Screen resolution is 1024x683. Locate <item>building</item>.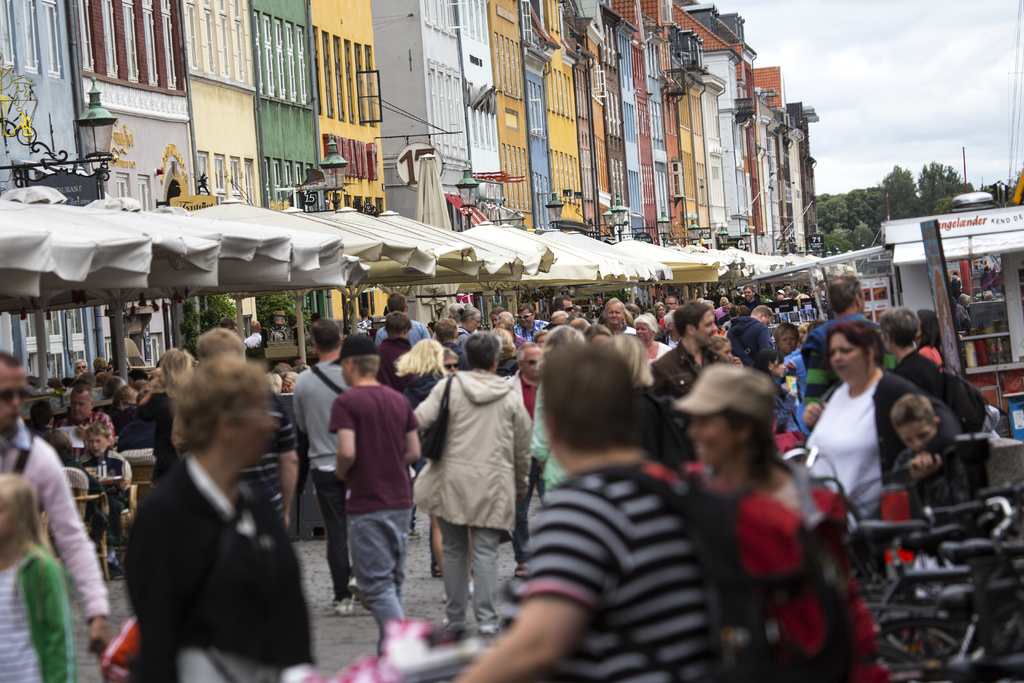
BBox(454, 0, 502, 209).
